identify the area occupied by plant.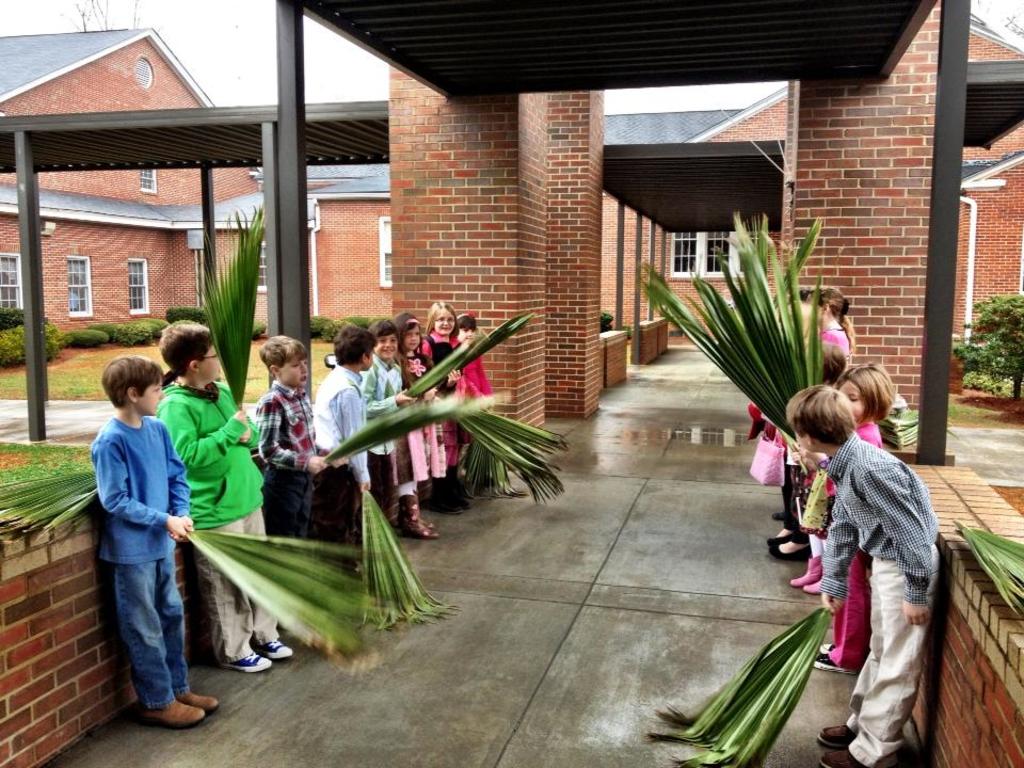
Area: 247, 322, 273, 335.
